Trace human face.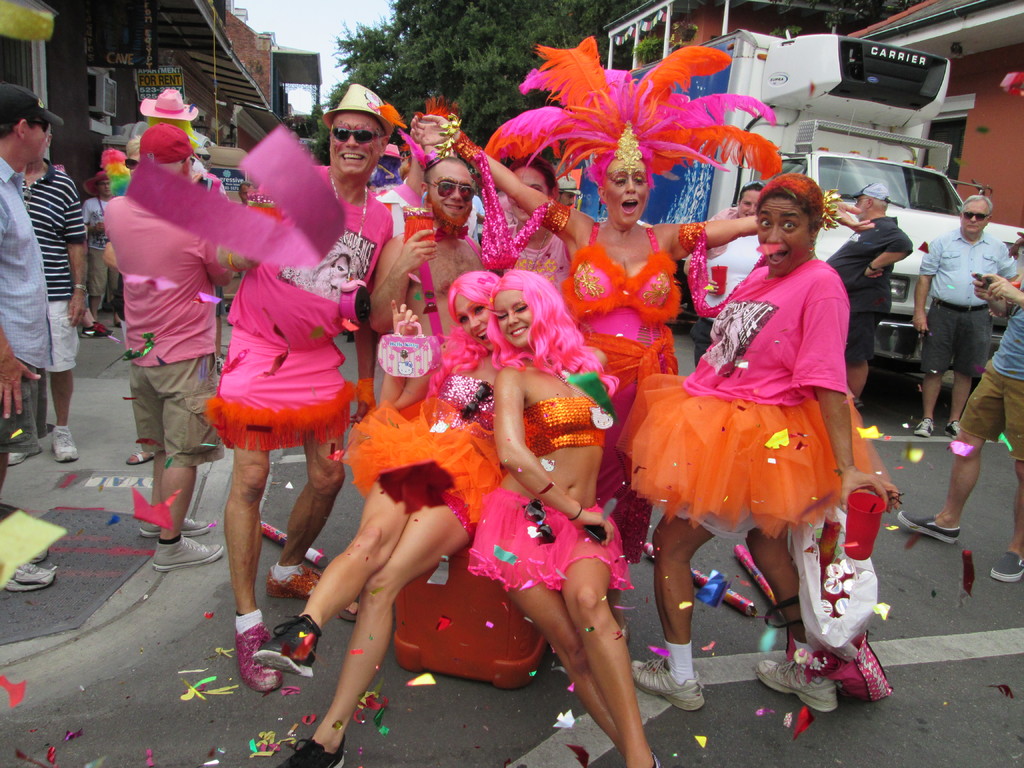
Traced to [961,198,989,231].
